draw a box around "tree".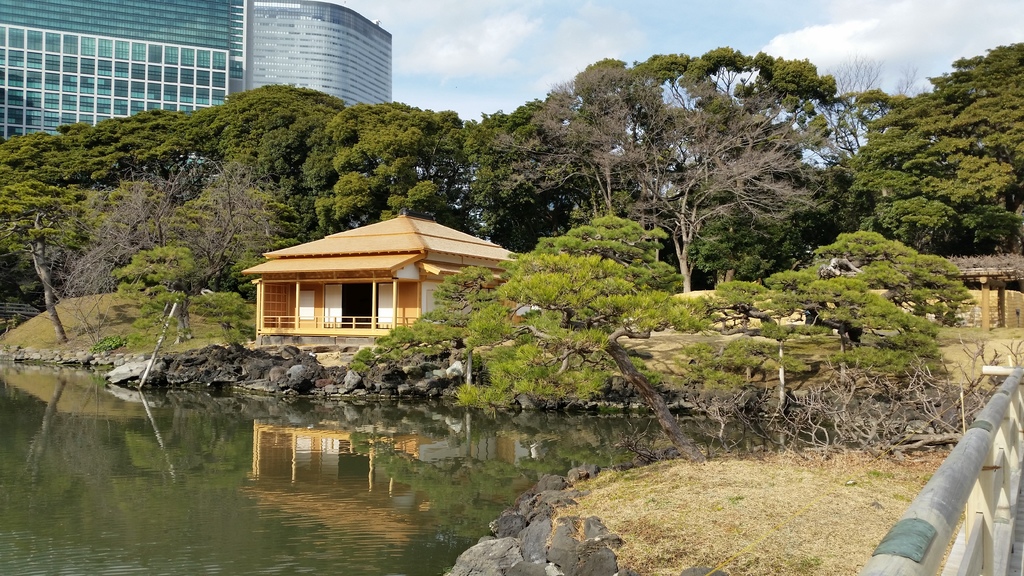
region(831, 78, 1012, 255).
